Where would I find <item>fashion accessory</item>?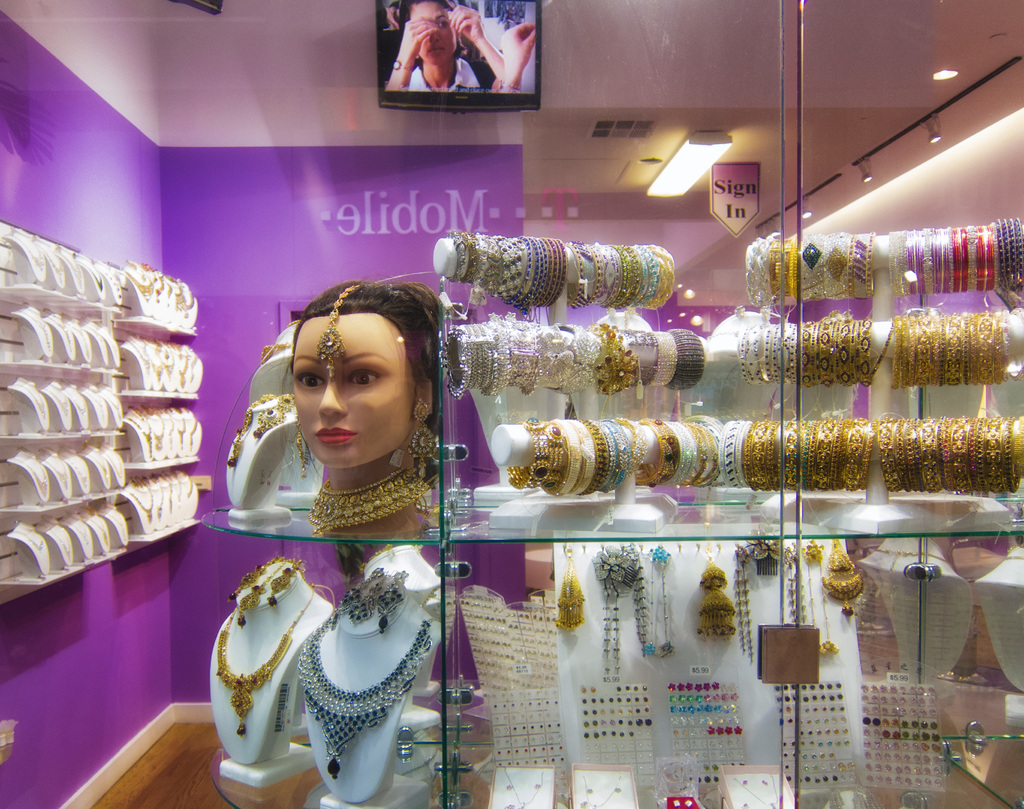
At <box>146,342,193,399</box>.
